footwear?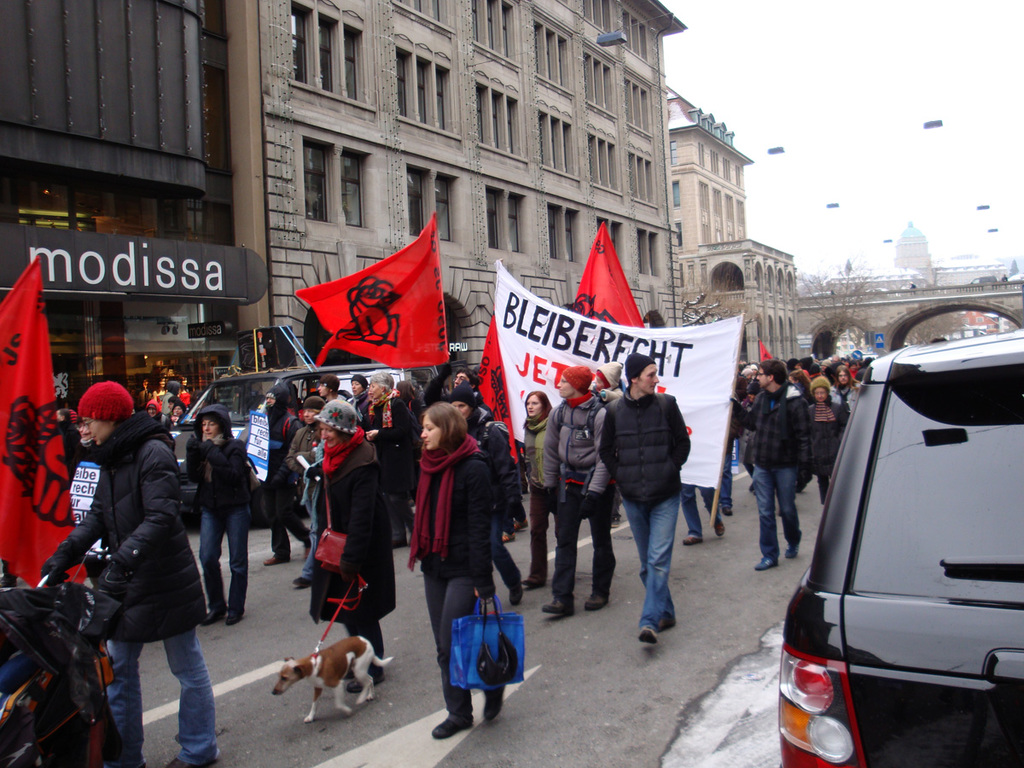
224, 573, 248, 625
